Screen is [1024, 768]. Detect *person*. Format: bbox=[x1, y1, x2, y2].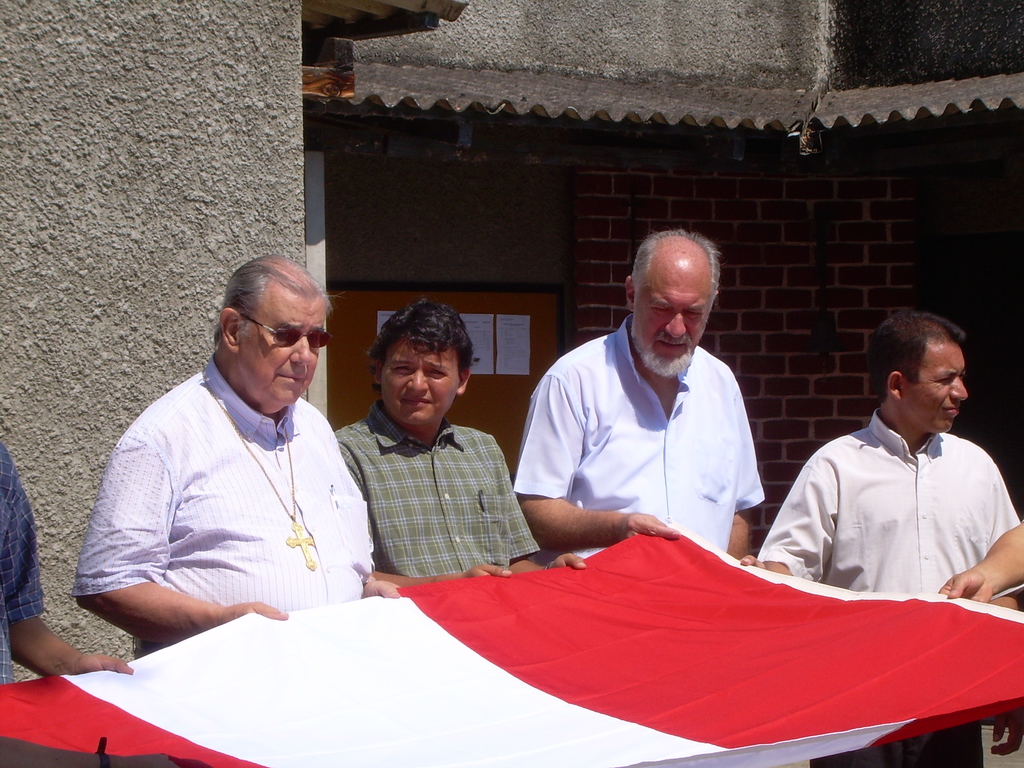
bbox=[74, 257, 399, 659].
